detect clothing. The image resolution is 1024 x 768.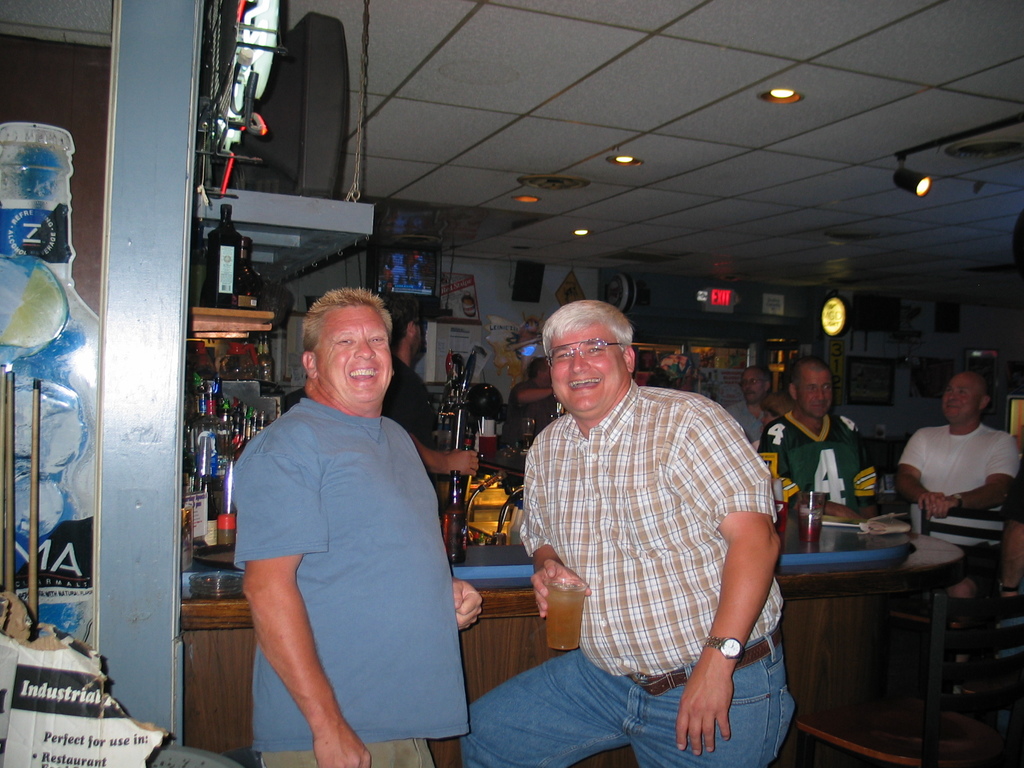
[x1=761, y1=412, x2=877, y2=514].
